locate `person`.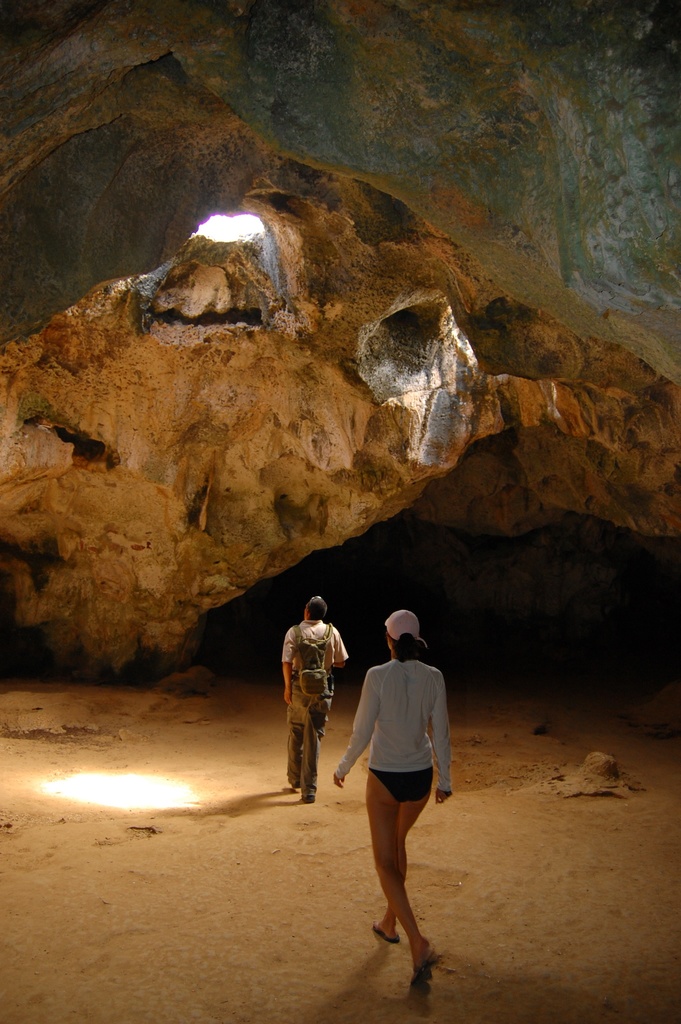
Bounding box: rect(332, 605, 454, 988).
